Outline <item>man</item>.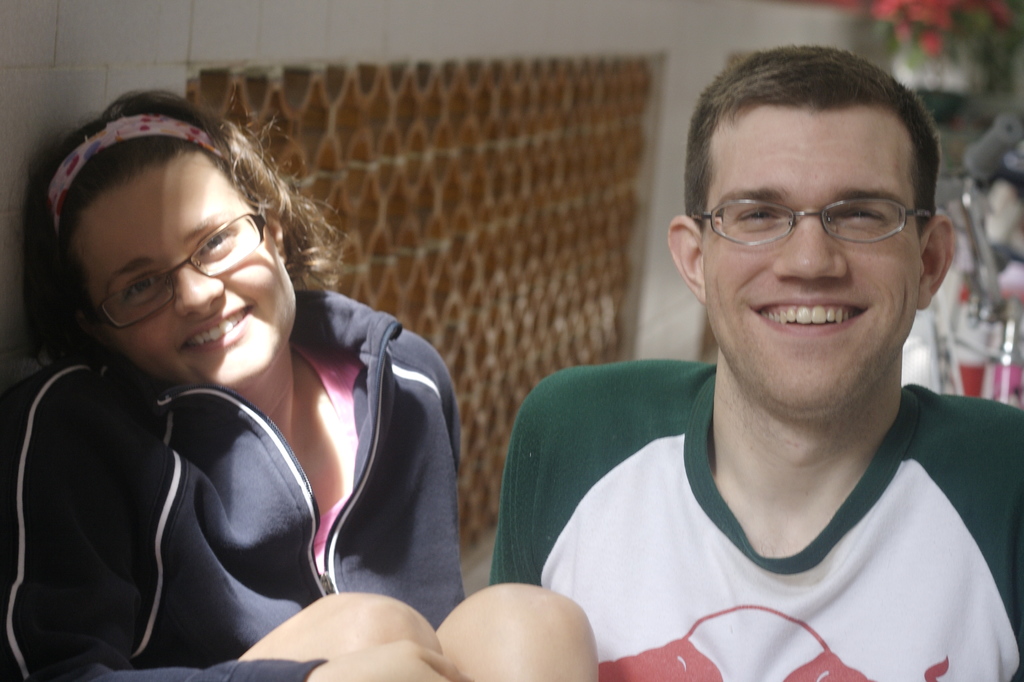
Outline: select_region(467, 45, 1023, 681).
